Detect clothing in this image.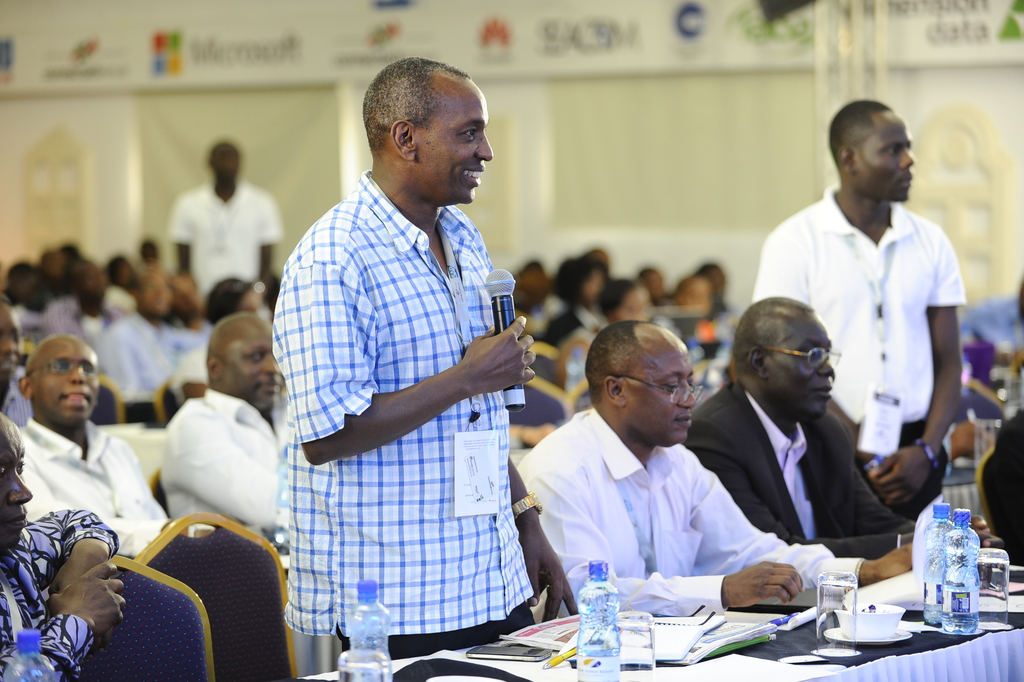
Detection: [13,304,46,348].
